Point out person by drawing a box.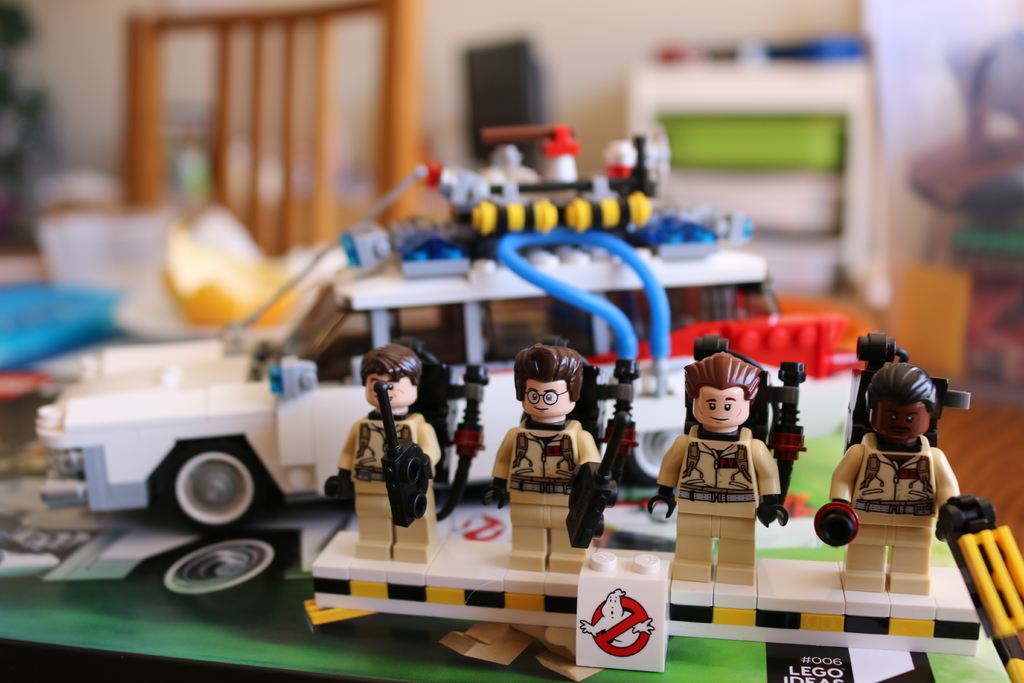
select_region(824, 363, 965, 593).
